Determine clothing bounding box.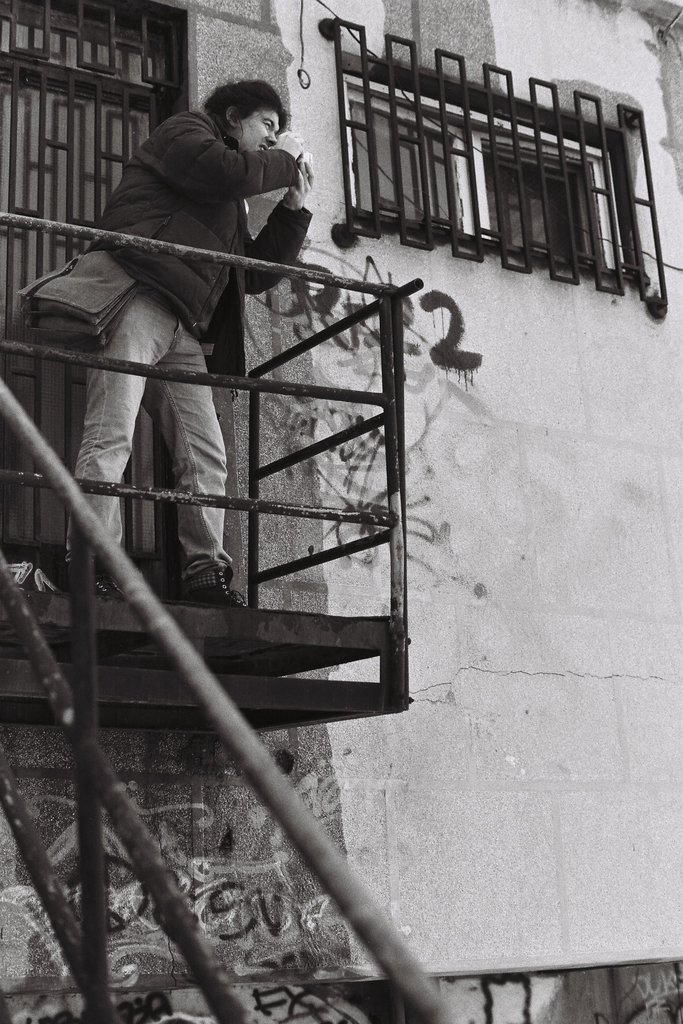
Determined: BBox(41, 78, 295, 627).
